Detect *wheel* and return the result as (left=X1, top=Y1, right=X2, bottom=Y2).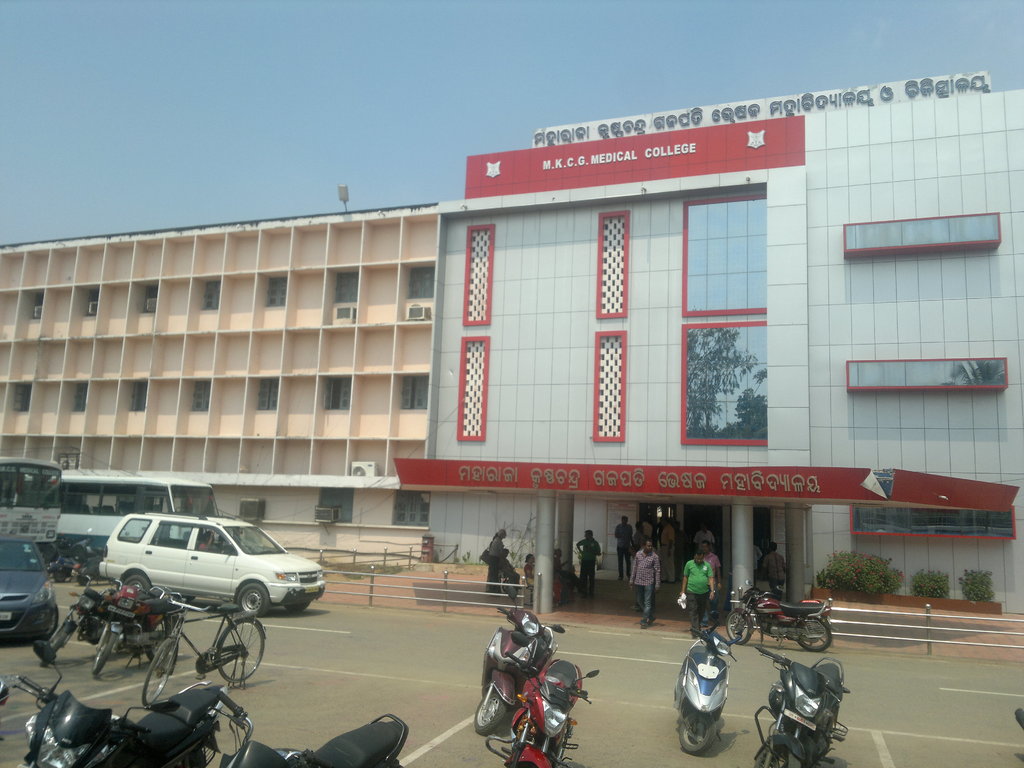
(left=154, top=620, right=177, bottom=664).
